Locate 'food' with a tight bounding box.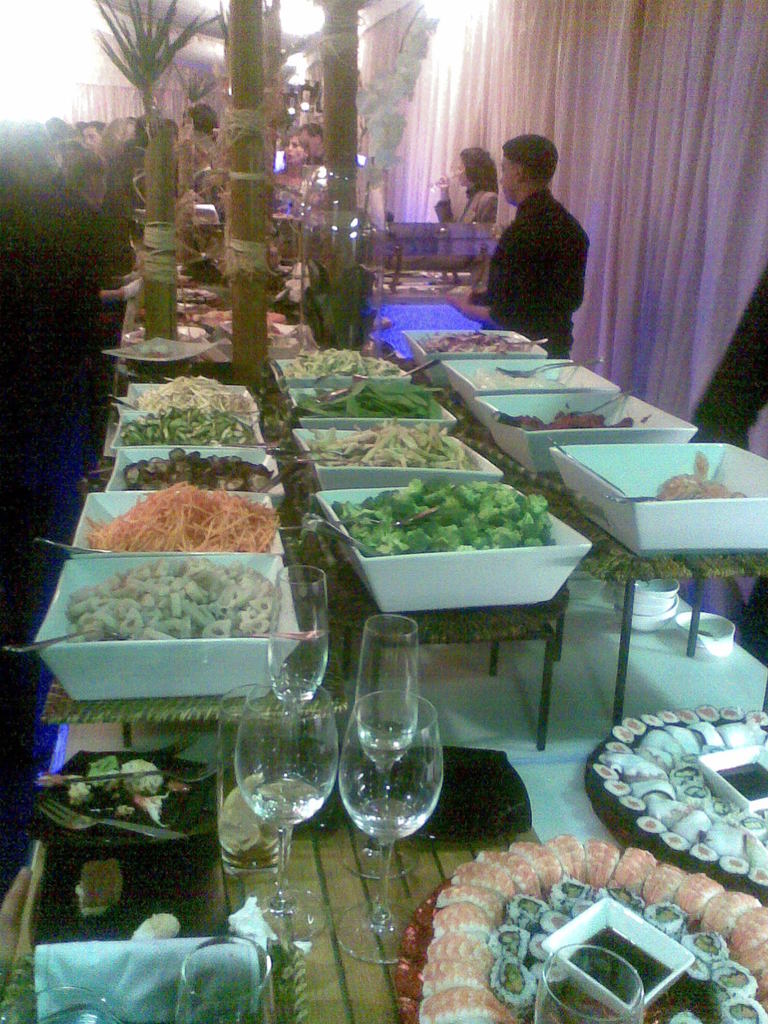
88/753/121/794.
